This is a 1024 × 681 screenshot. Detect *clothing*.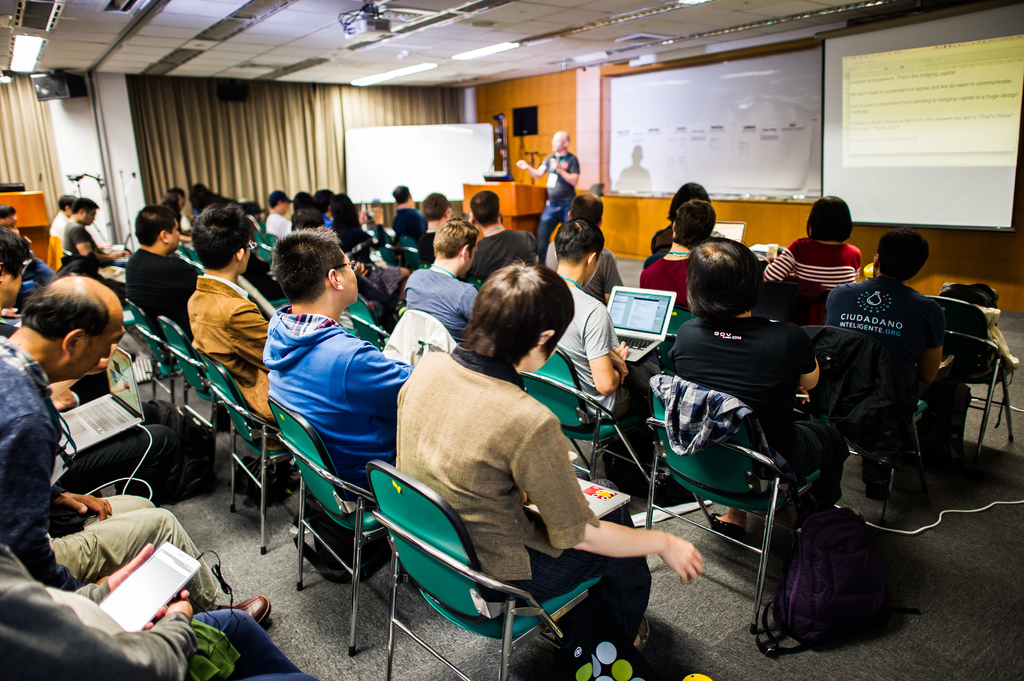
detection(655, 309, 854, 511).
